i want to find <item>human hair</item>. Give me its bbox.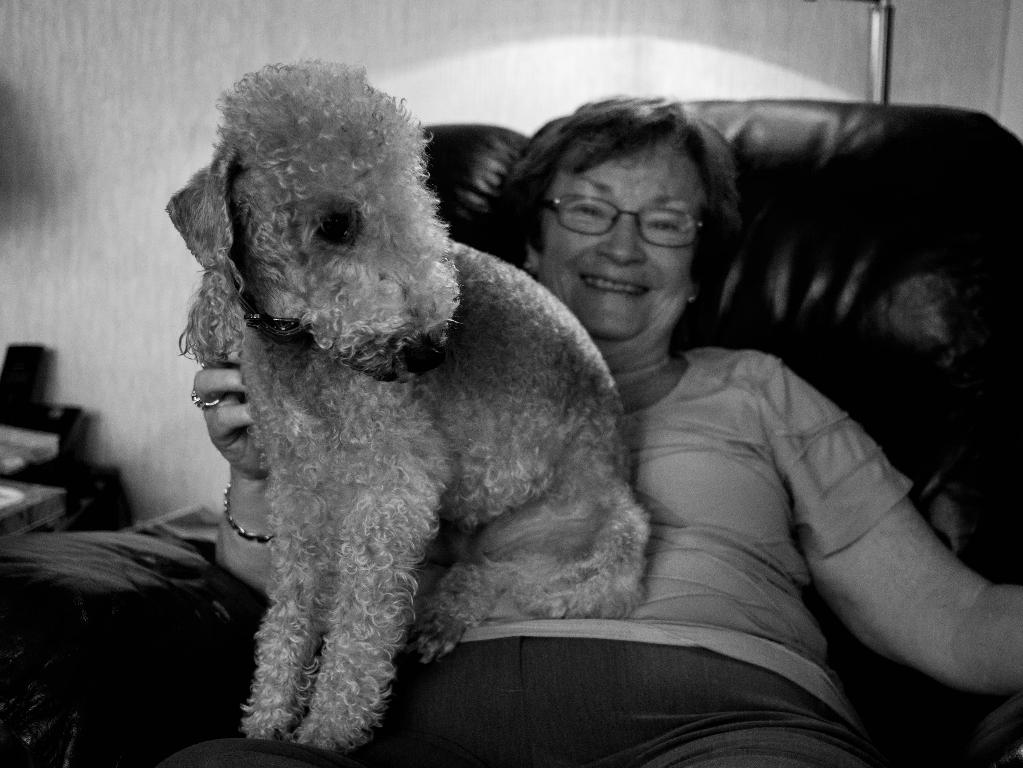
(x1=513, y1=97, x2=742, y2=284).
